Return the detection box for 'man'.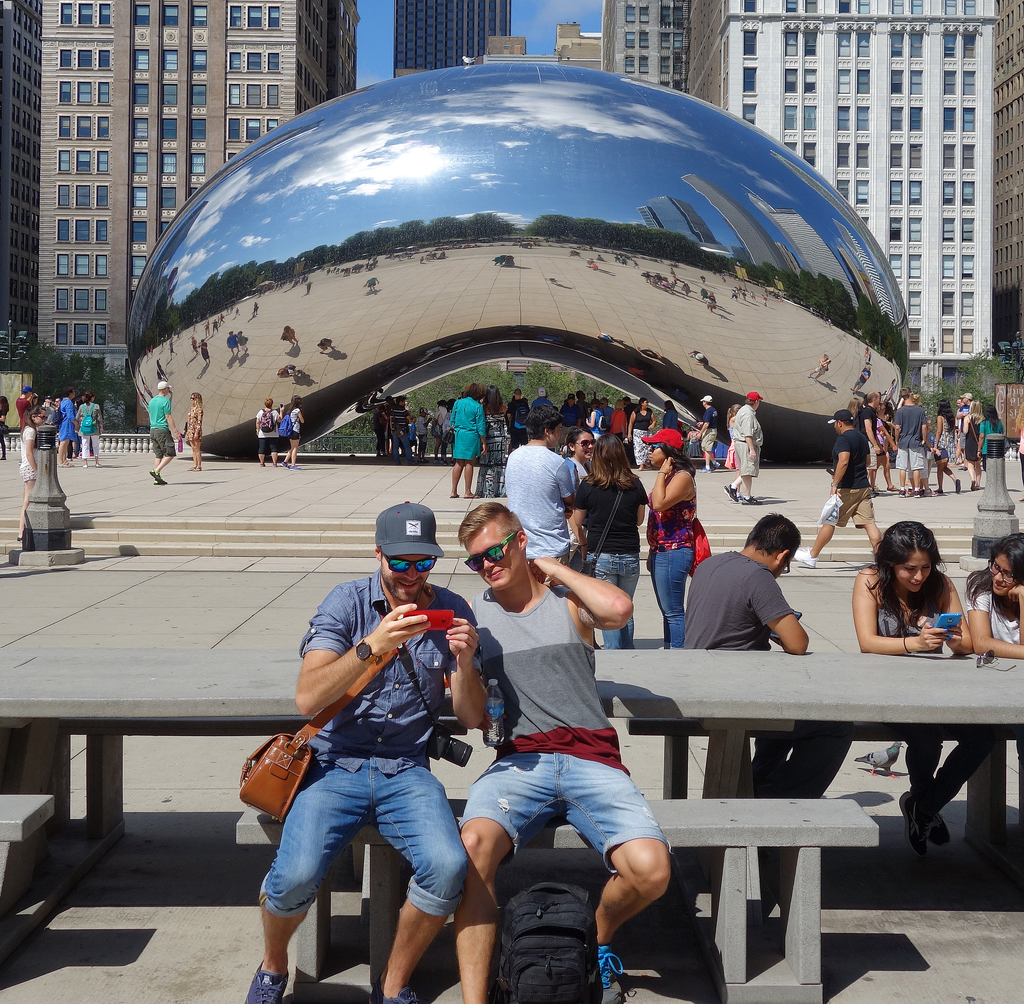
{"left": 501, "top": 408, "right": 584, "bottom": 596}.
